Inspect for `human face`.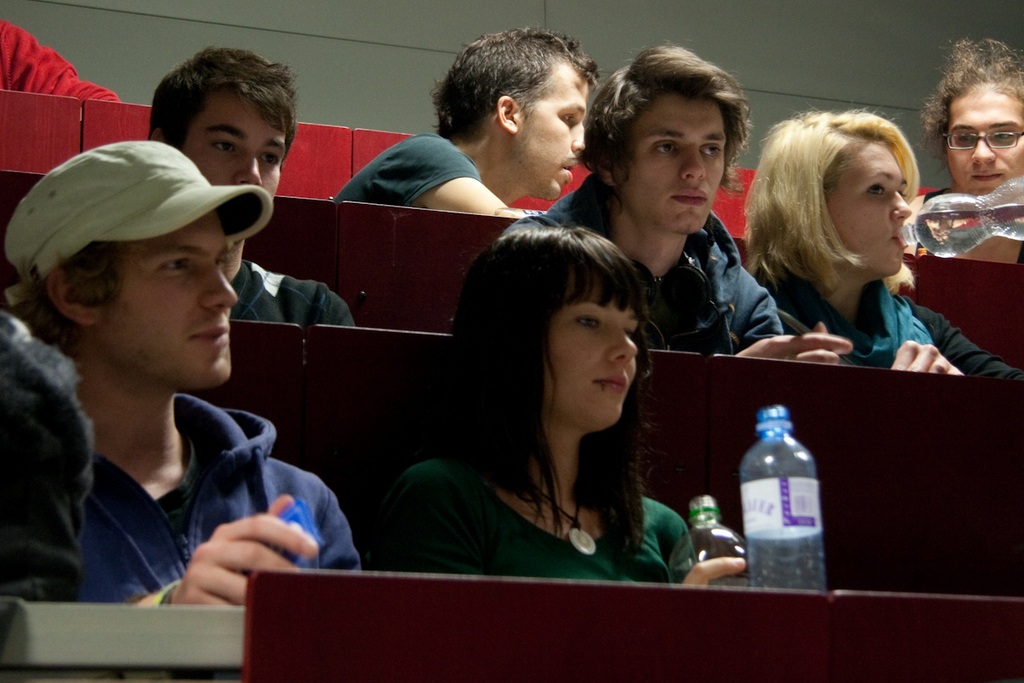
Inspection: crop(825, 145, 907, 277).
